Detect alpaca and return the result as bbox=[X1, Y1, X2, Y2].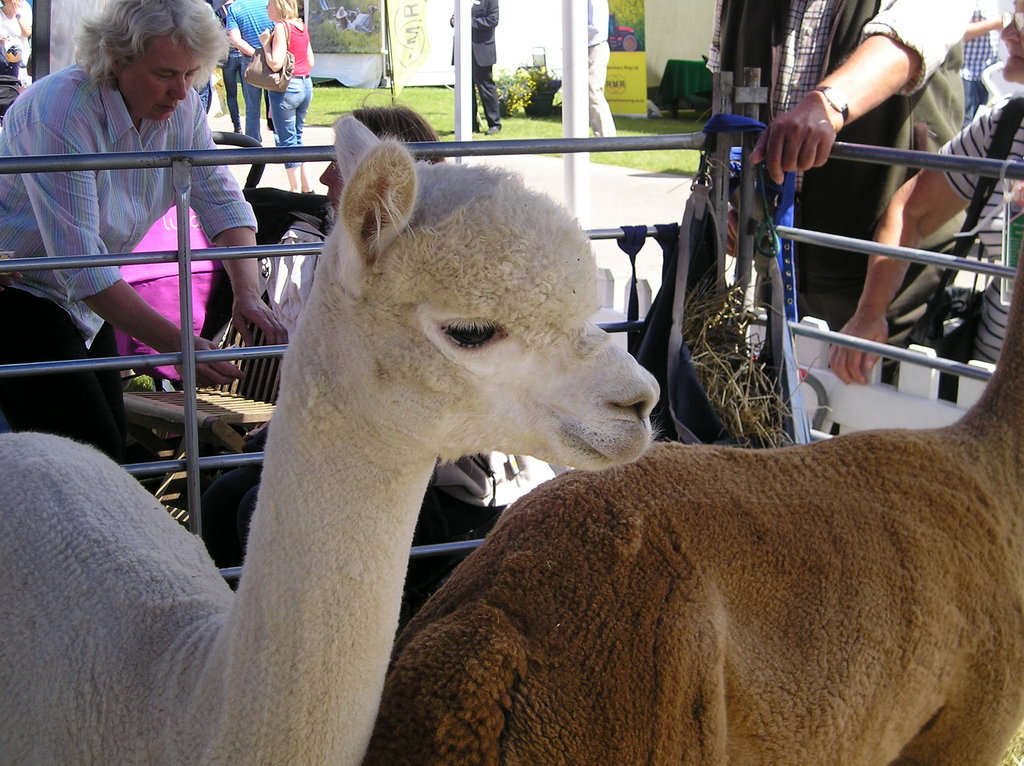
bbox=[362, 237, 1023, 765].
